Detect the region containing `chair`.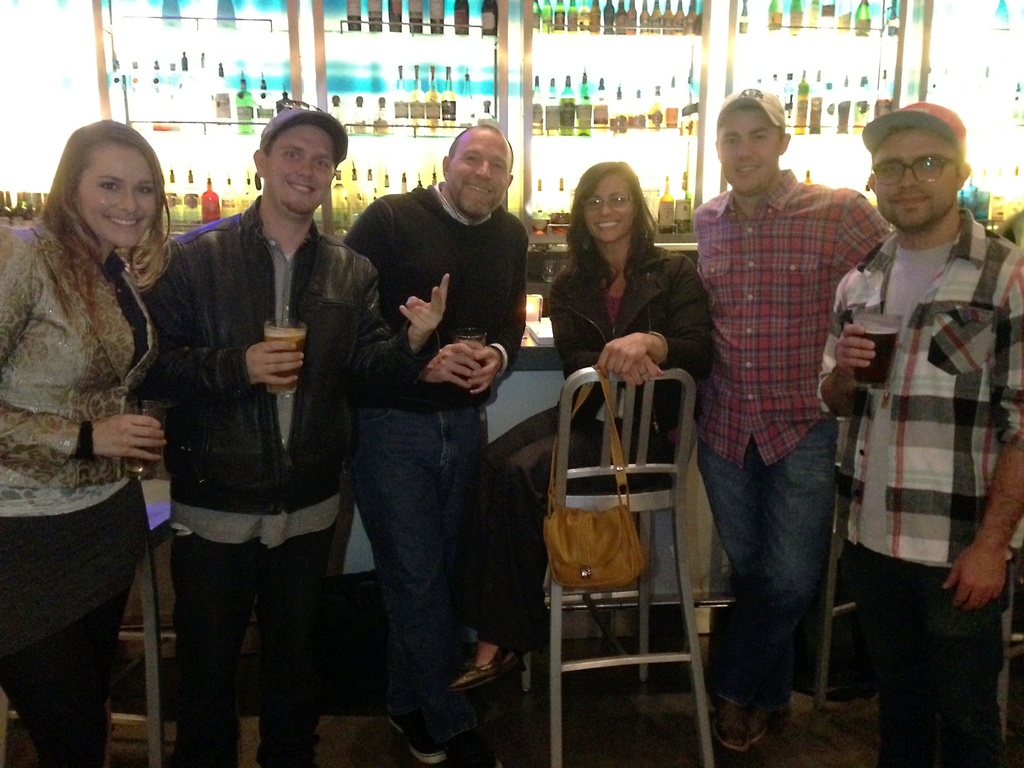
<box>120,507,185,767</box>.
